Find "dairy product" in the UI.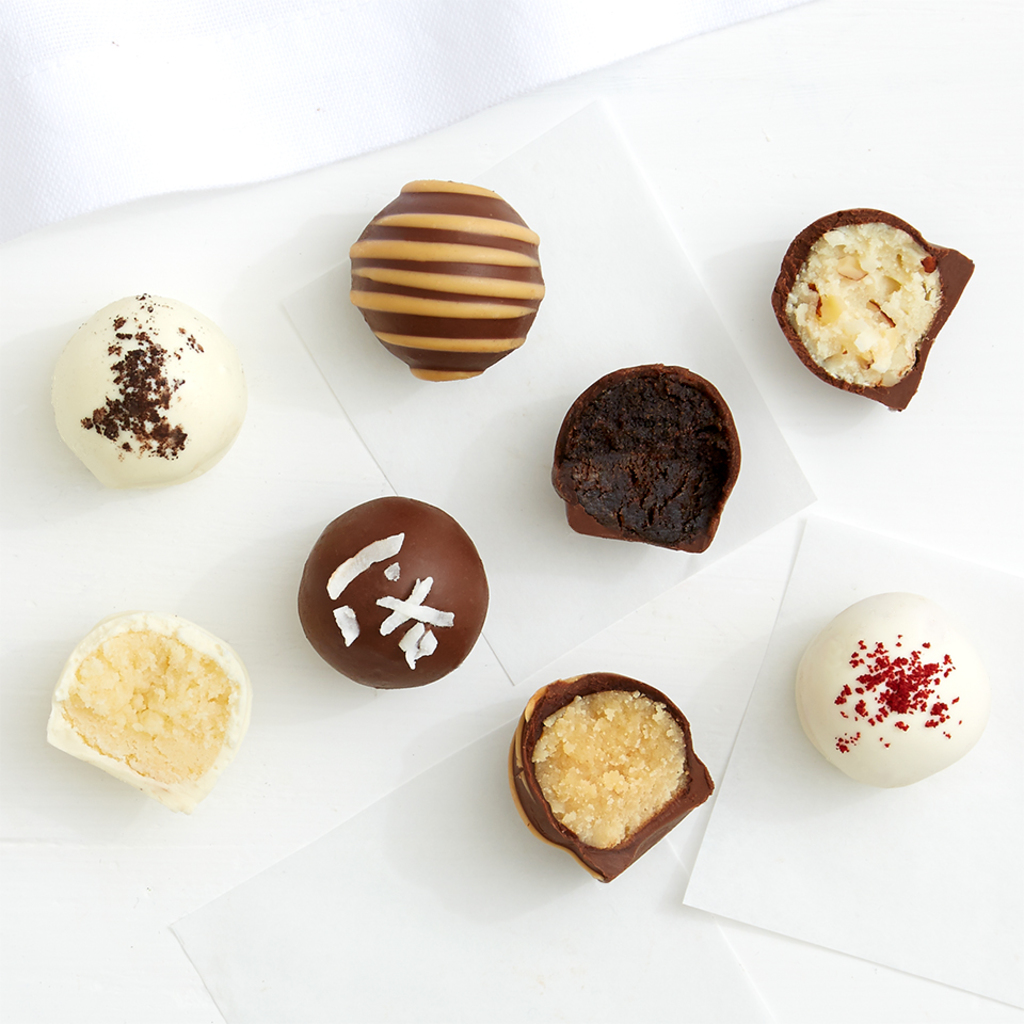
UI element at [left=49, top=281, right=231, bottom=485].
